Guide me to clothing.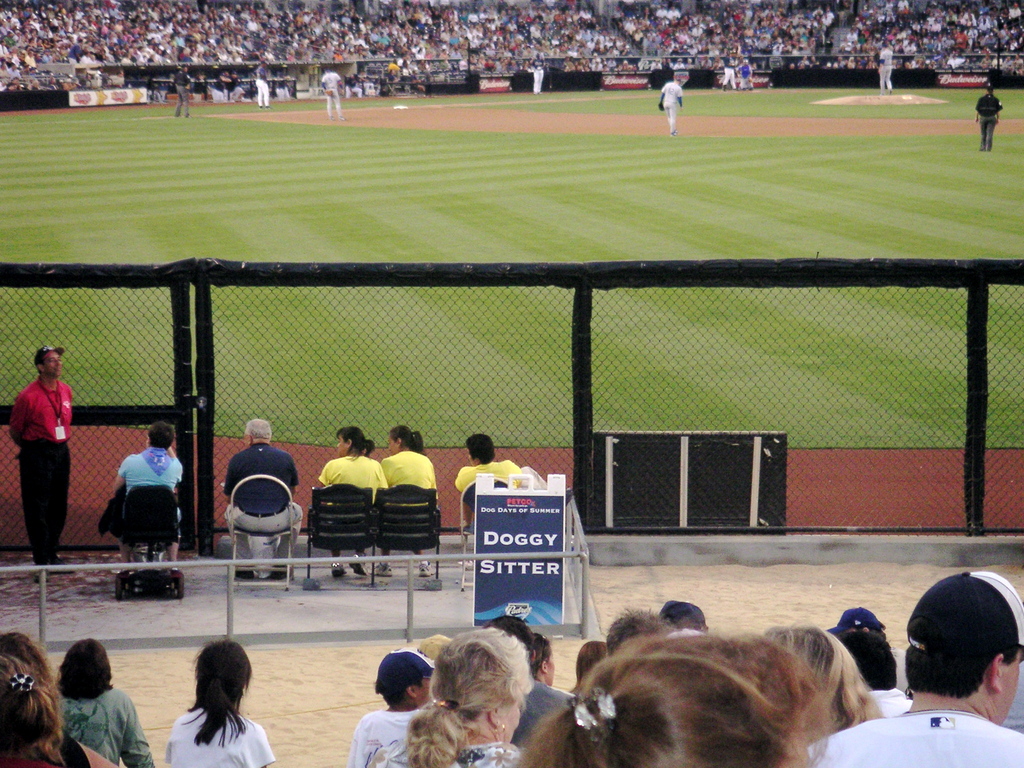
Guidance: {"x1": 452, "y1": 460, "x2": 529, "y2": 512}.
